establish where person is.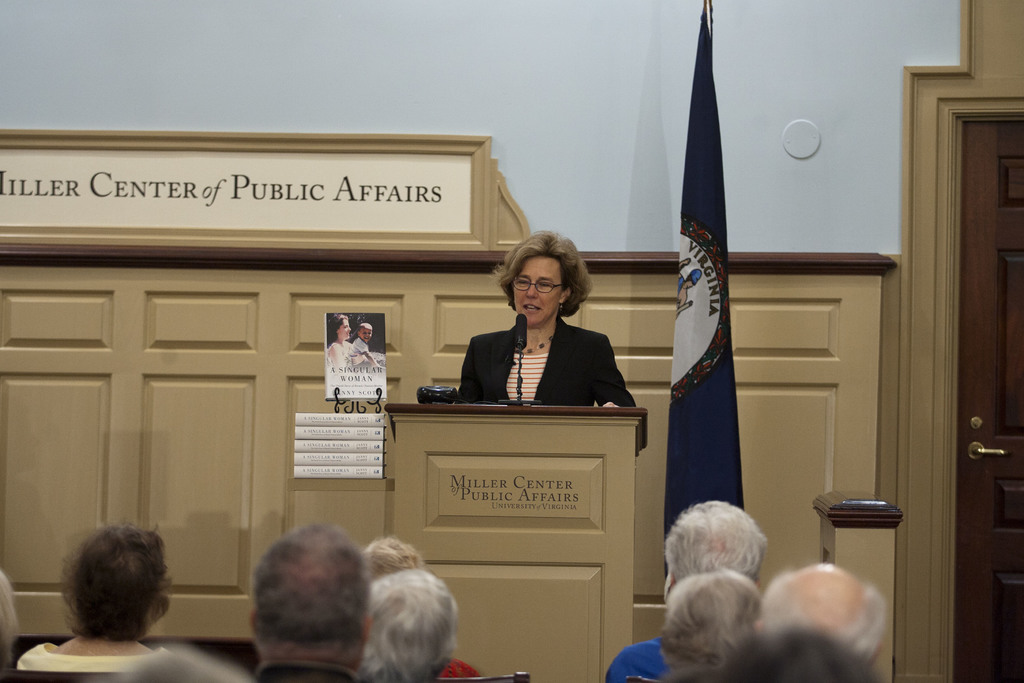
Established at region(761, 563, 901, 682).
